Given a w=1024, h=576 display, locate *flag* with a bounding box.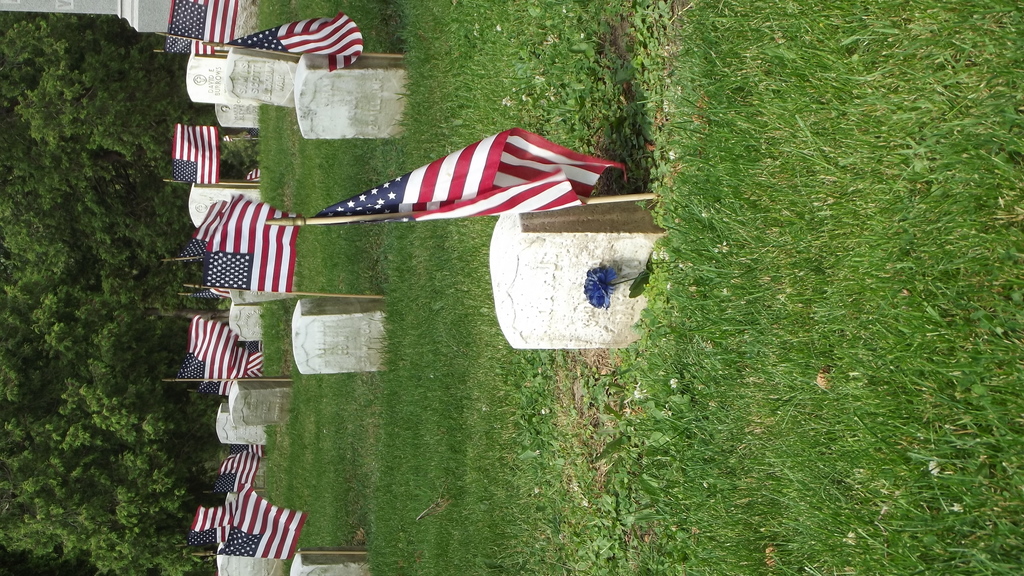
Located: (192,506,223,544).
